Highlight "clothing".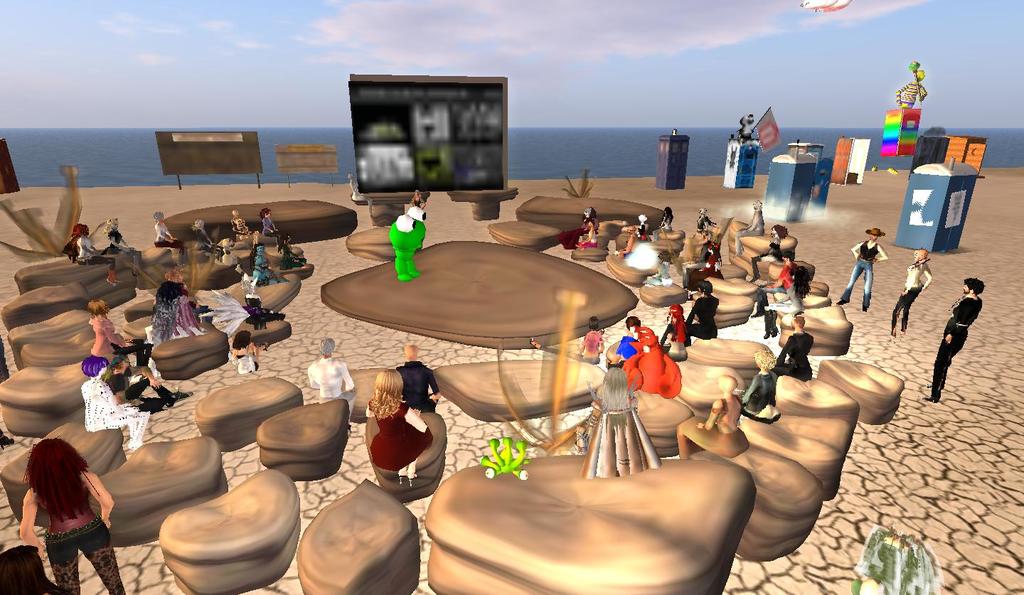
Highlighted region: (left=693, top=214, right=705, bottom=234).
